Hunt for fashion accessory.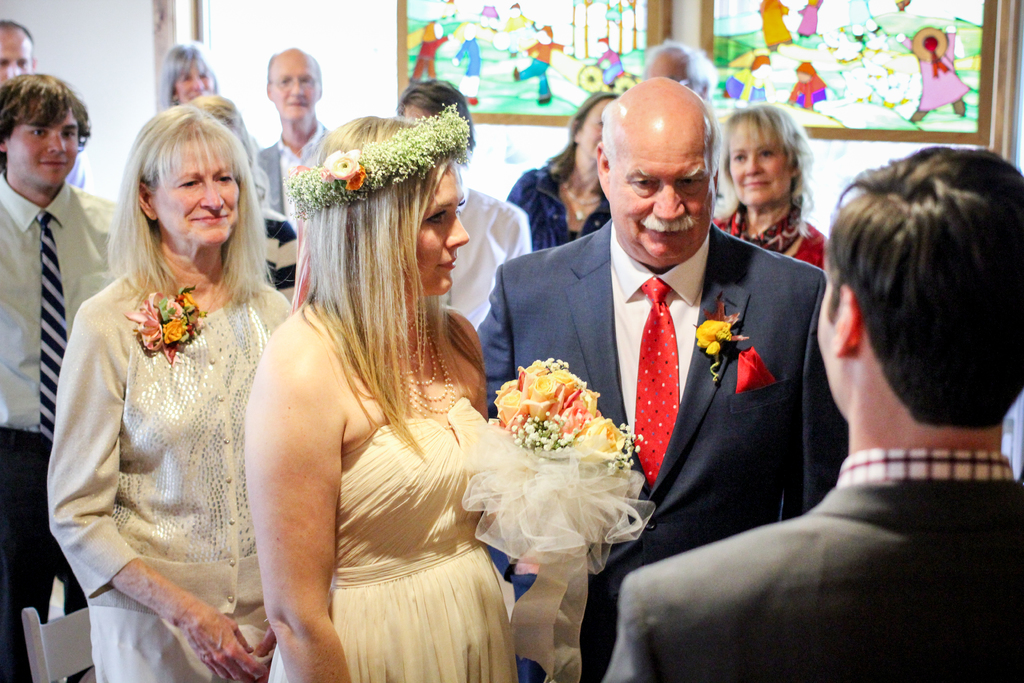
Hunted down at {"left": 734, "top": 347, "right": 778, "bottom": 393}.
